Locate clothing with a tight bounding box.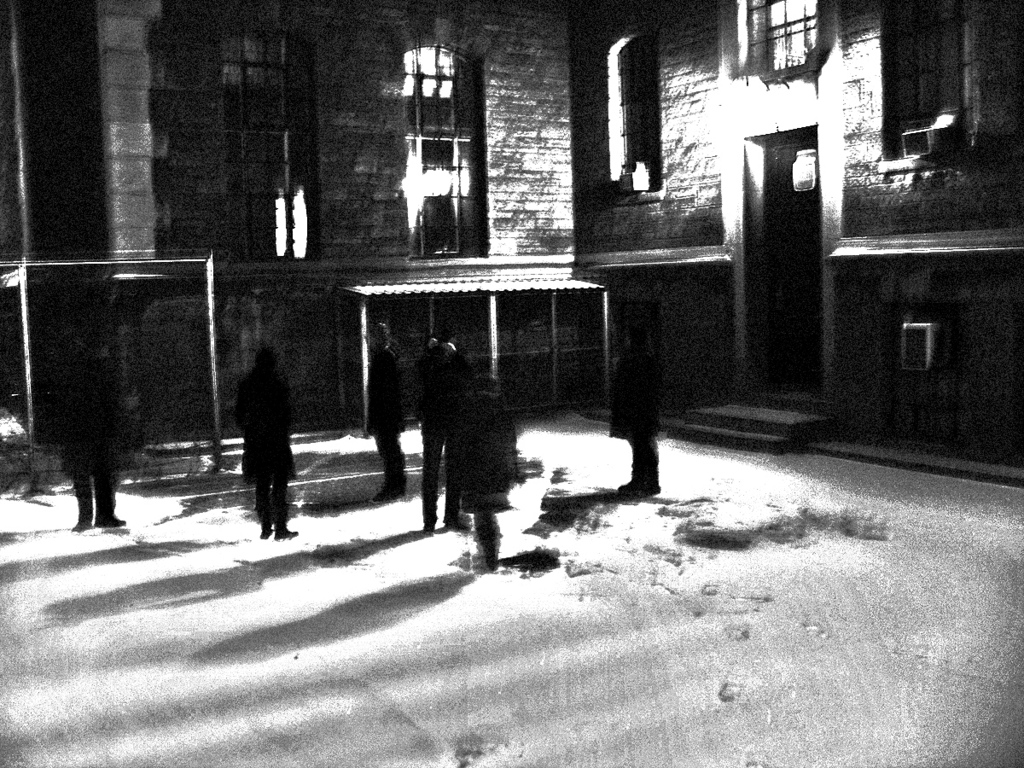
bbox=(70, 453, 125, 525).
